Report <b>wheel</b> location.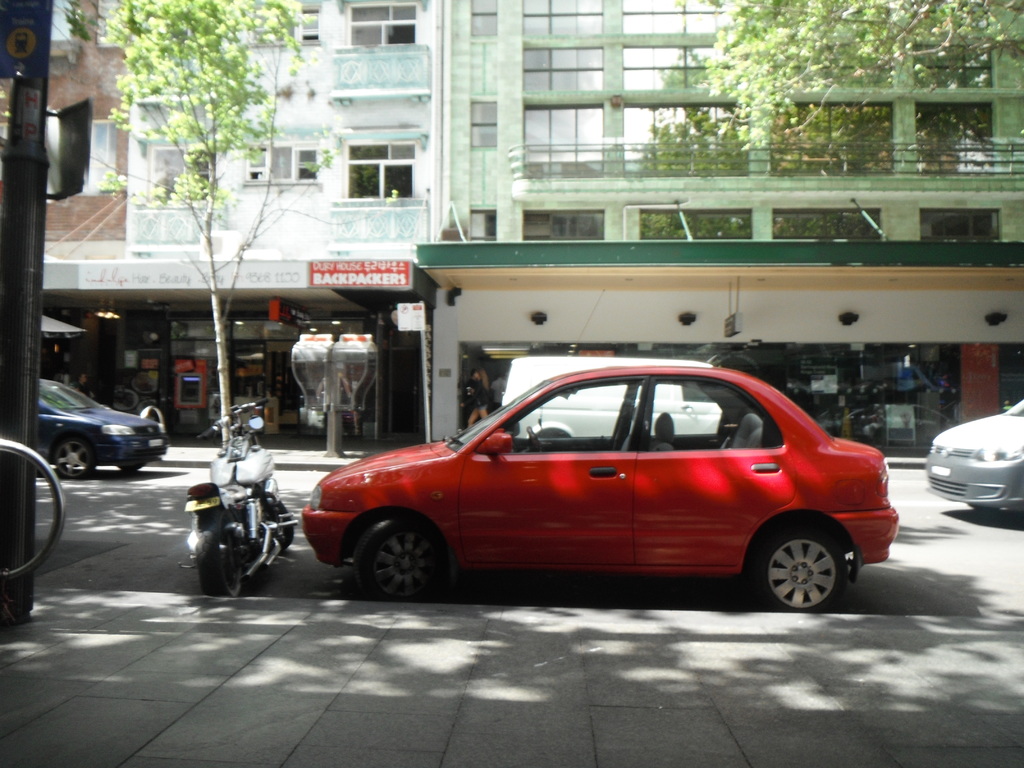
Report: [527,429,543,458].
